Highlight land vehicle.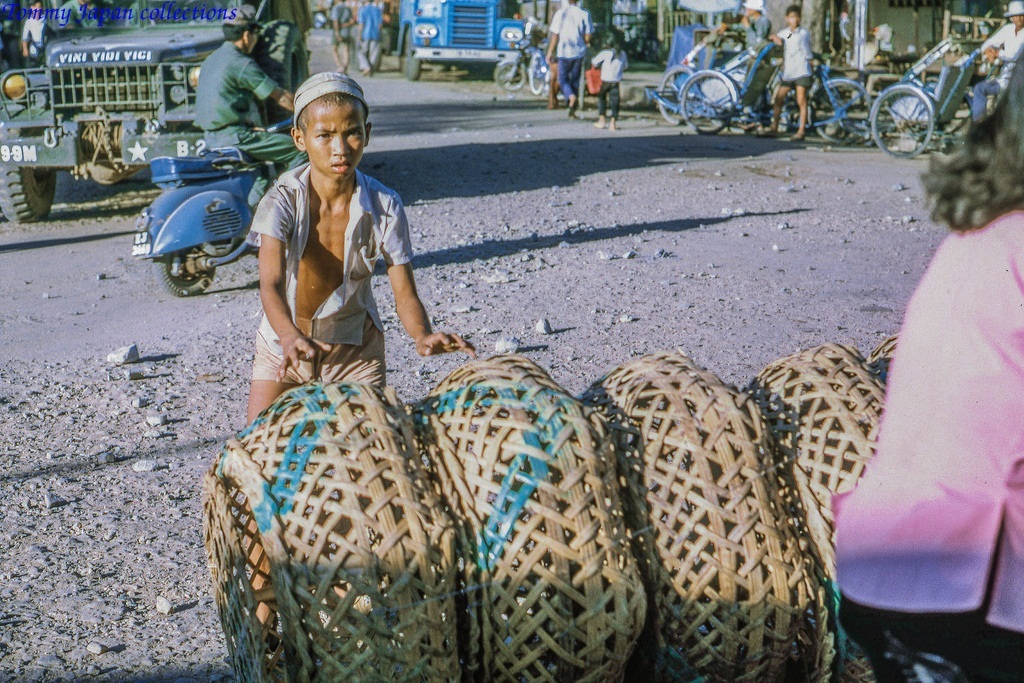
Highlighted region: locate(493, 31, 550, 96).
